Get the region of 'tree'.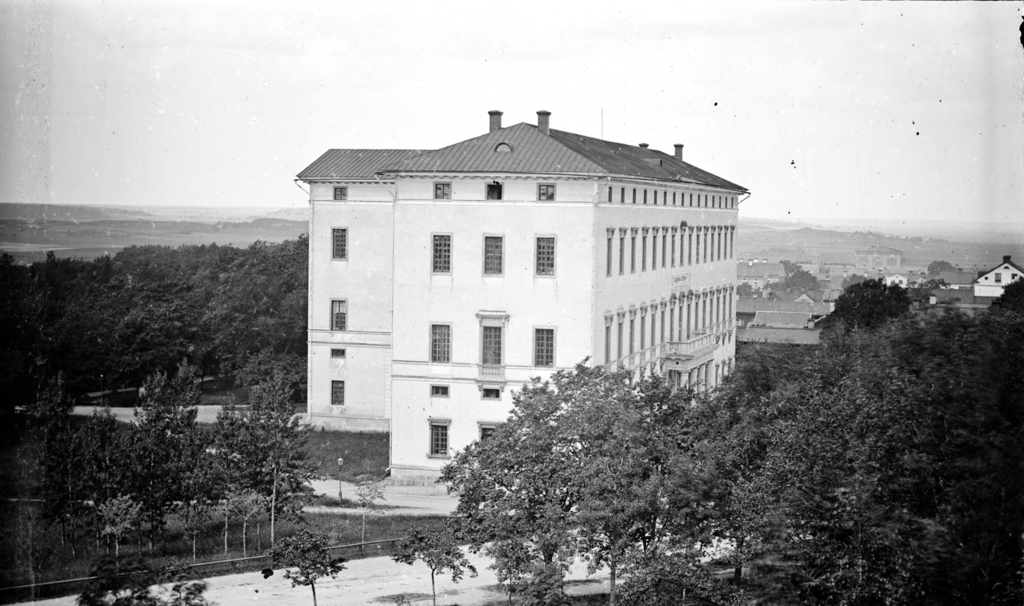
box(835, 269, 927, 338).
